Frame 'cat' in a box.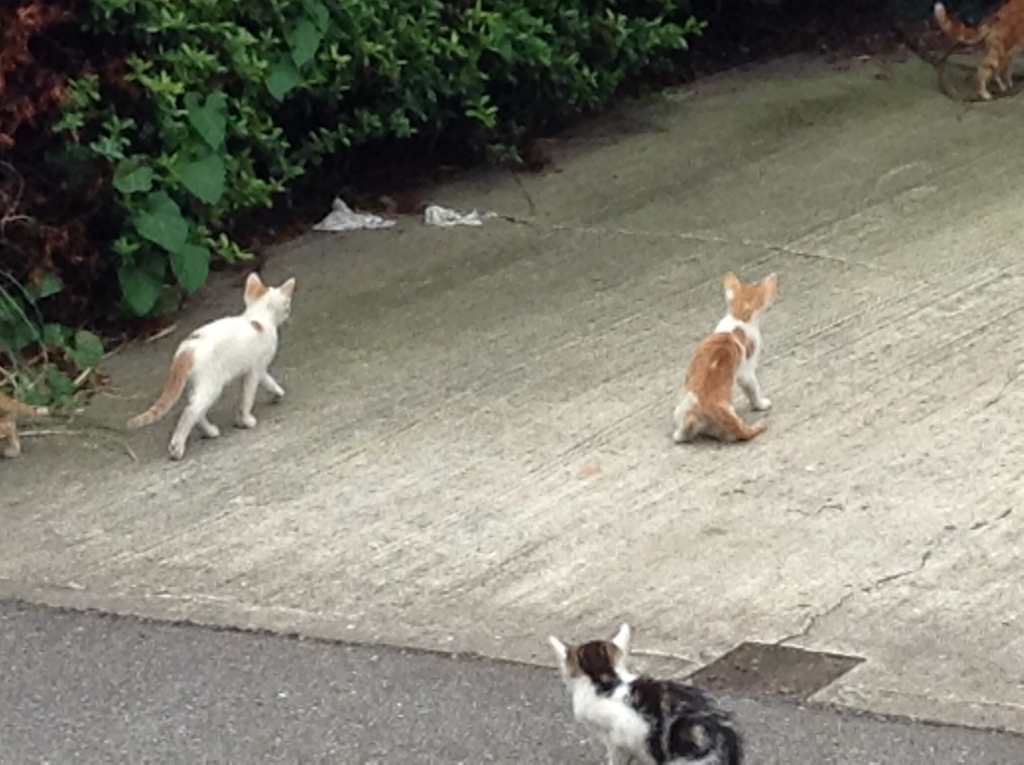
{"x1": 550, "y1": 615, "x2": 747, "y2": 764}.
